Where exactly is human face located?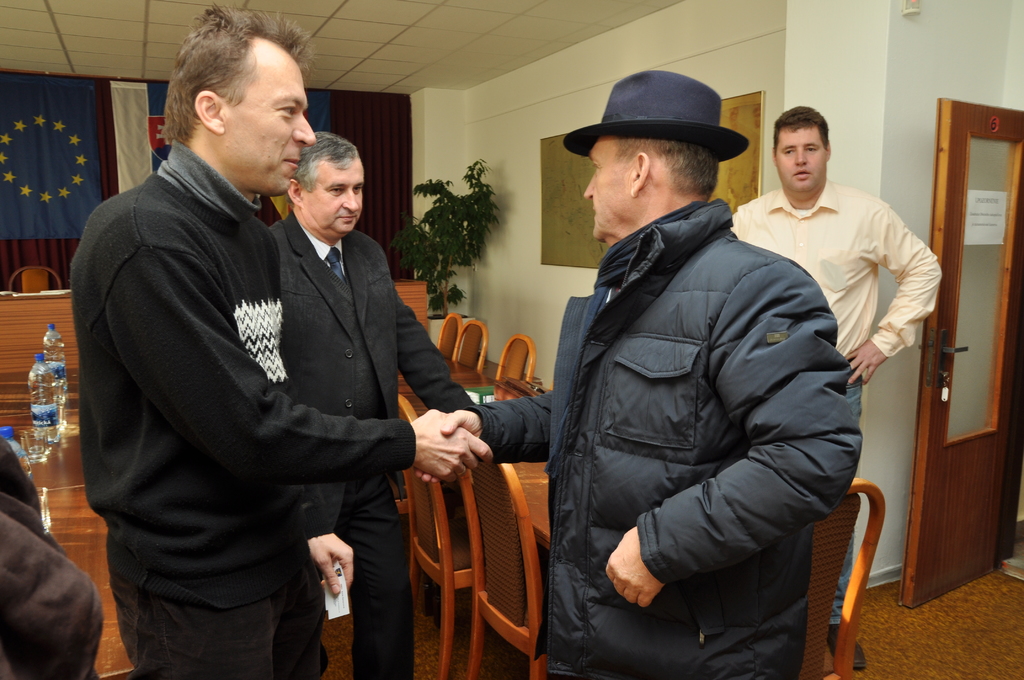
Its bounding box is <region>303, 156, 366, 236</region>.
